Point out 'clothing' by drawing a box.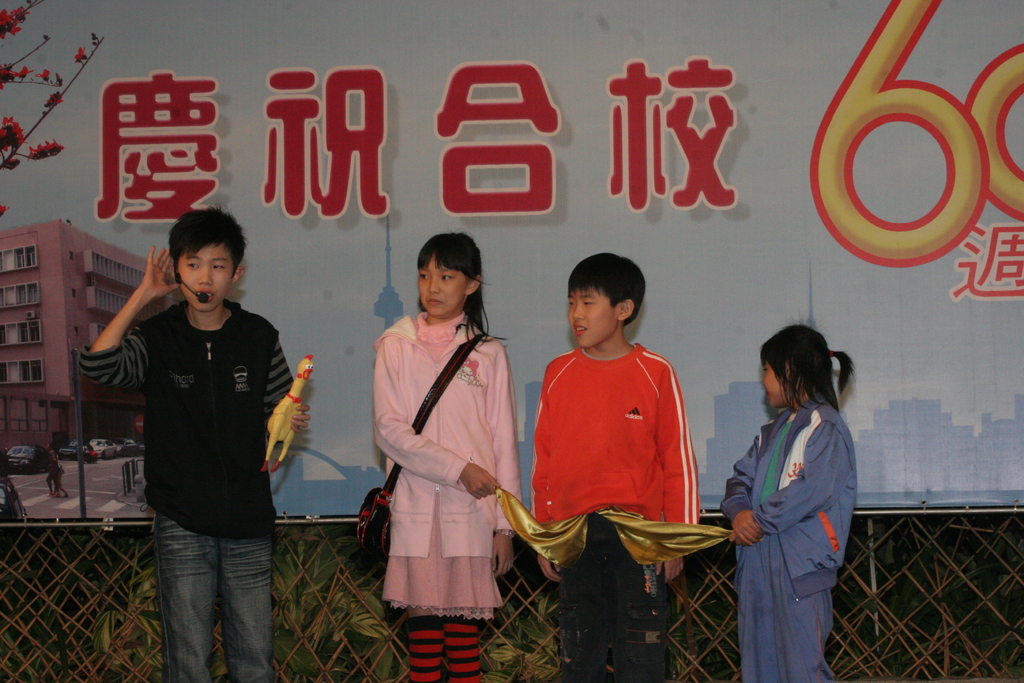
<box>528,336,700,682</box>.
